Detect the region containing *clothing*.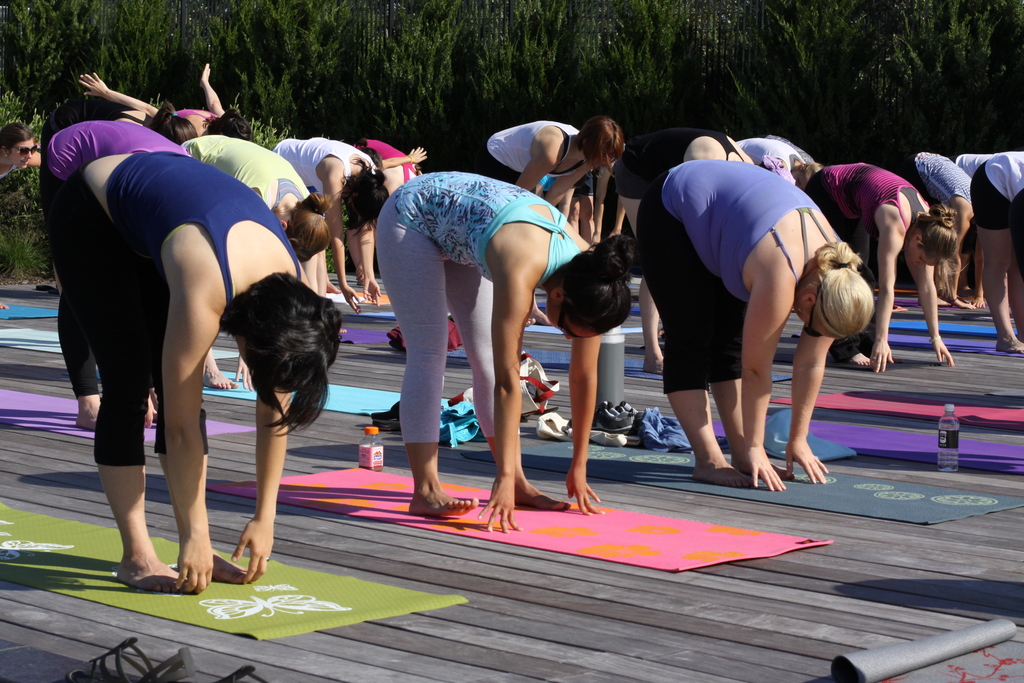
bbox=[894, 149, 974, 201].
